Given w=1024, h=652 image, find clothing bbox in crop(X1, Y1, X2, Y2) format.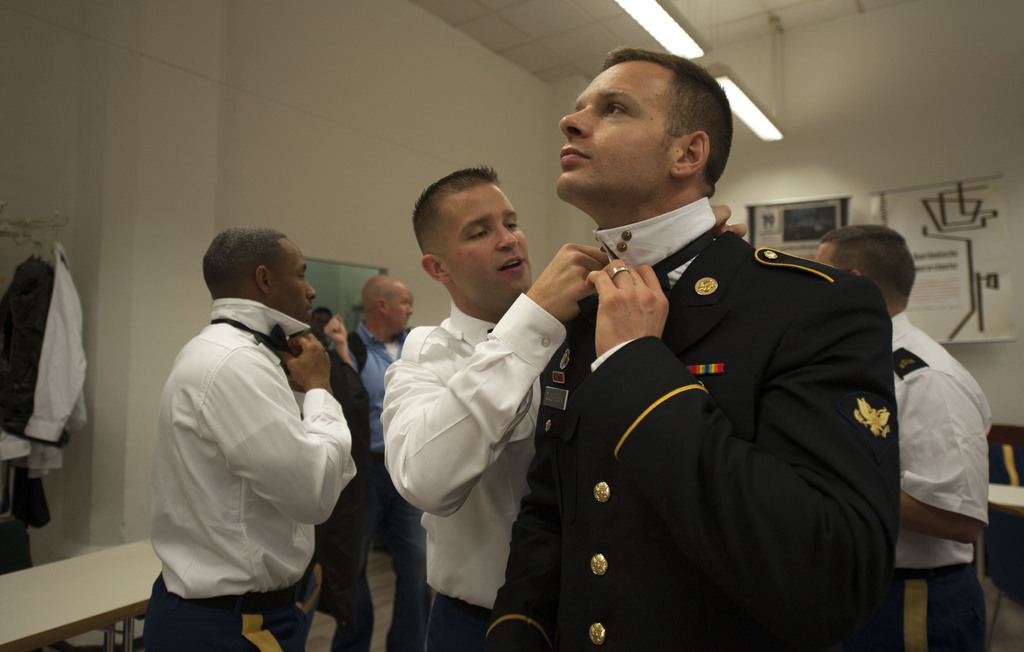
crop(381, 295, 575, 651).
